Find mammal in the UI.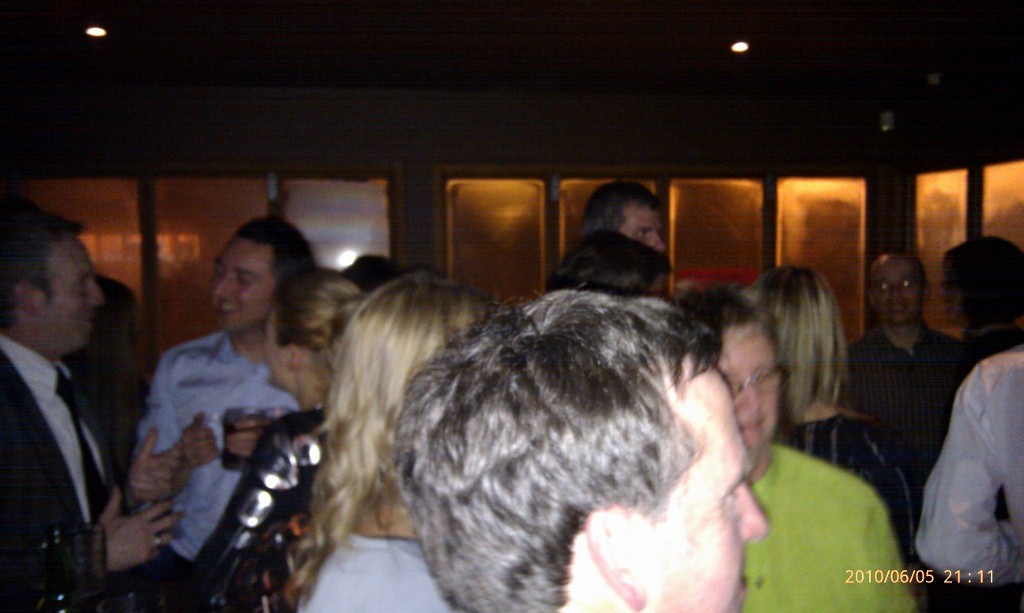
UI element at 71, 268, 142, 462.
